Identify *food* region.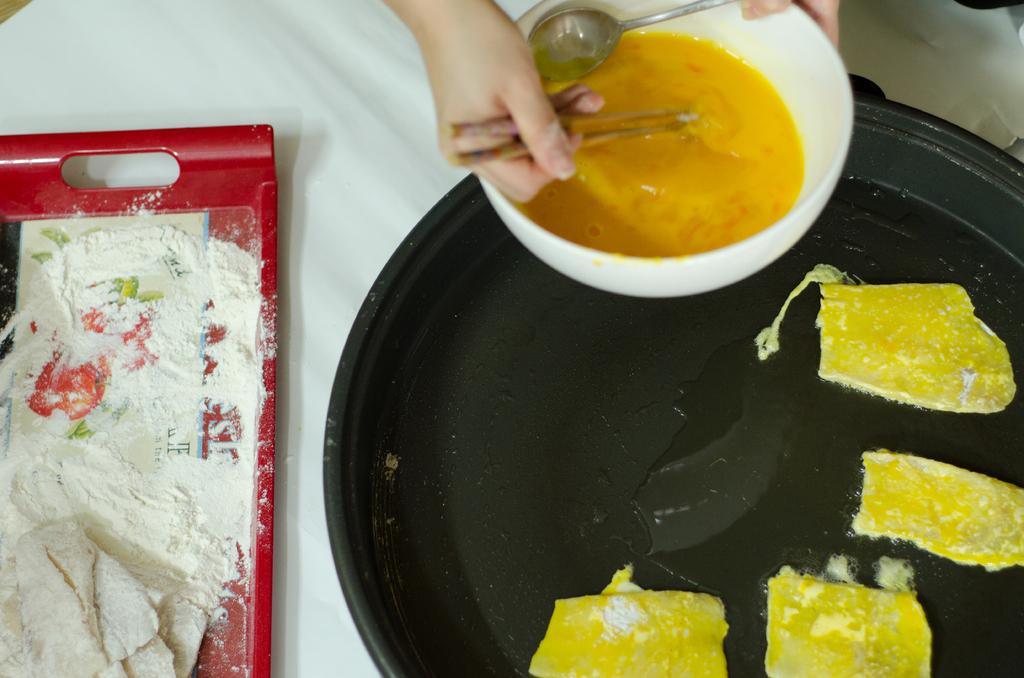
Region: [x1=0, y1=429, x2=230, y2=677].
